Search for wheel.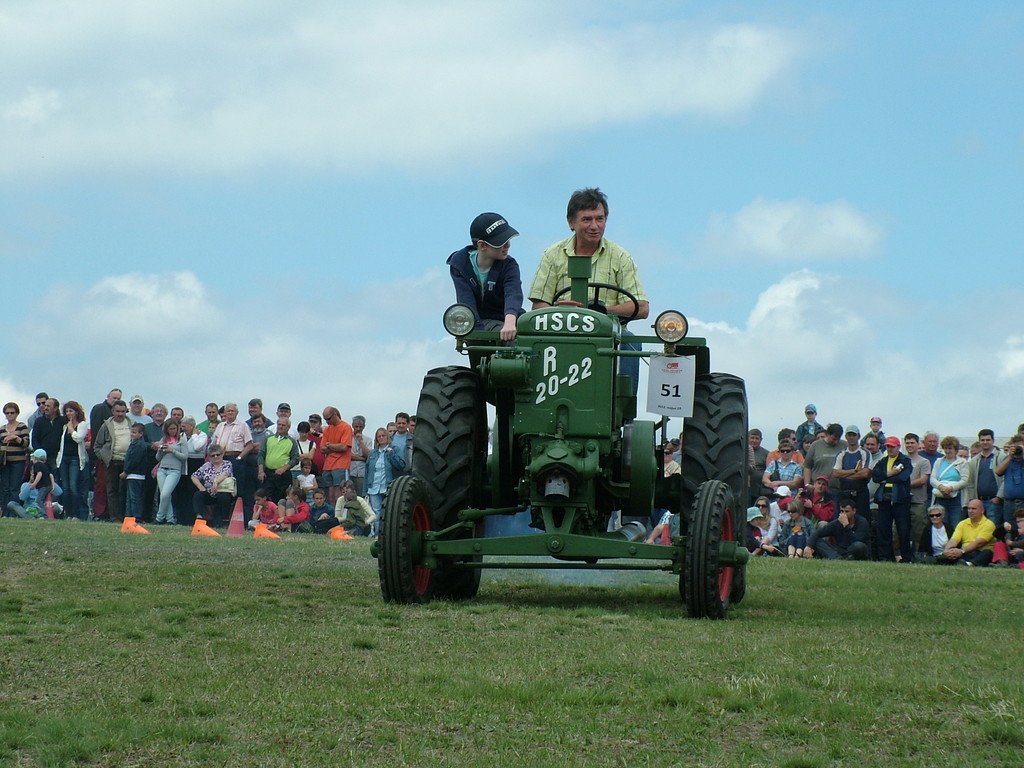
Found at <box>678,479,743,619</box>.
